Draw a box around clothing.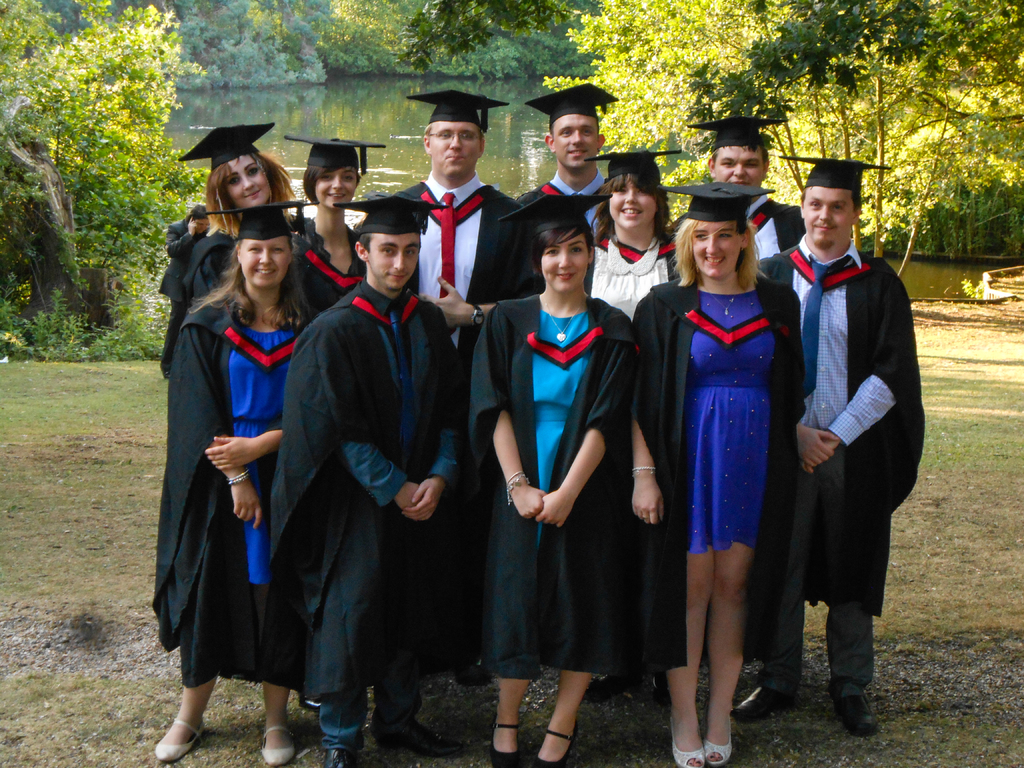
518,166,611,211.
